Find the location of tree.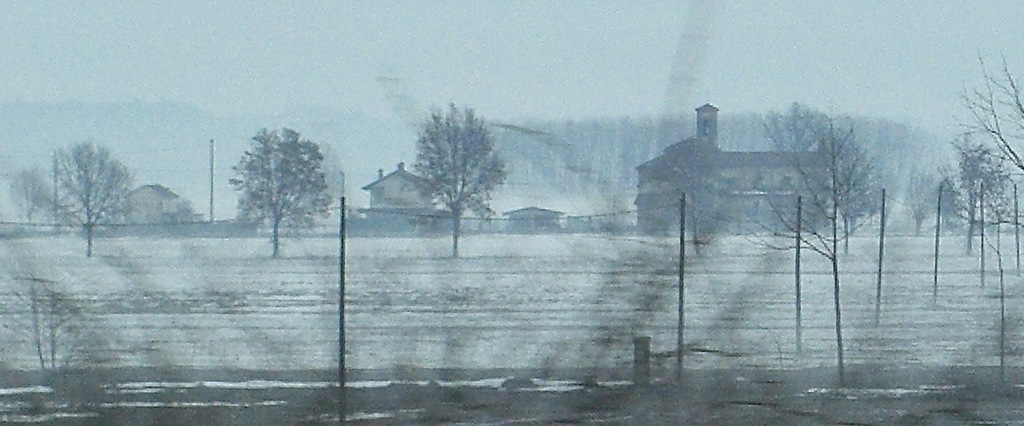
Location: box(49, 135, 146, 265).
